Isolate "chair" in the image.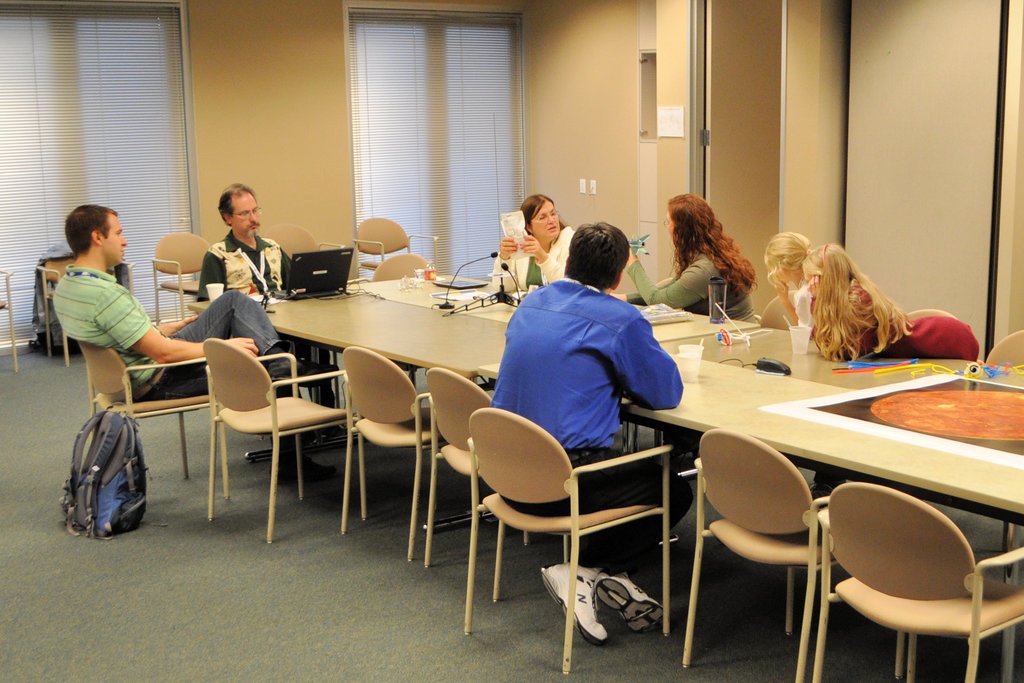
Isolated region: 987 329 1023 368.
